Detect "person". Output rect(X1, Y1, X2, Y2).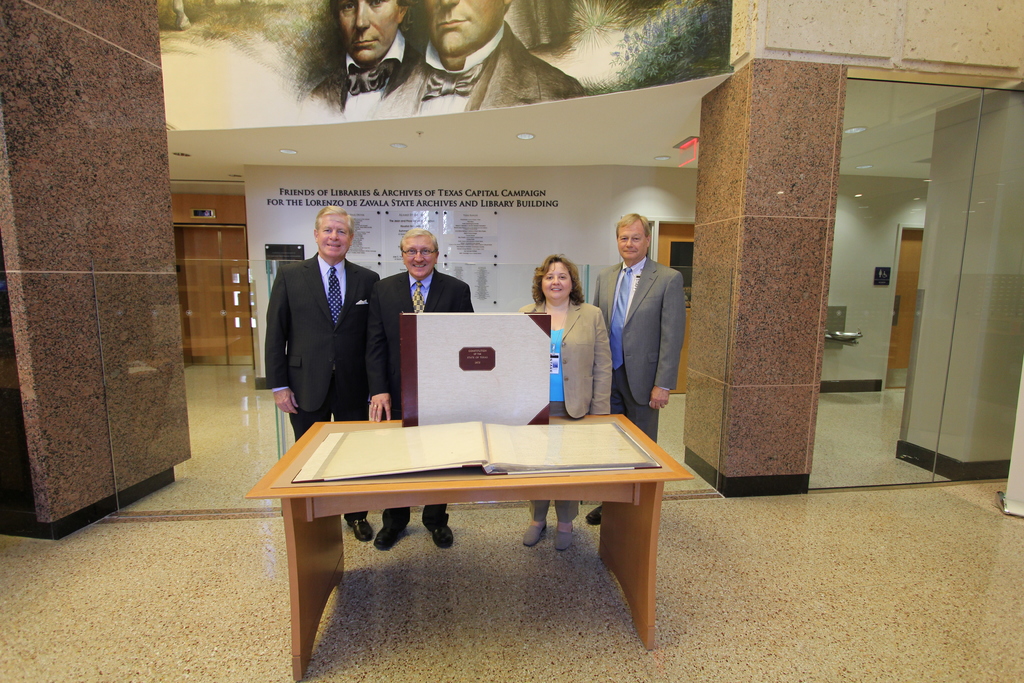
rect(593, 206, 686, 523).
